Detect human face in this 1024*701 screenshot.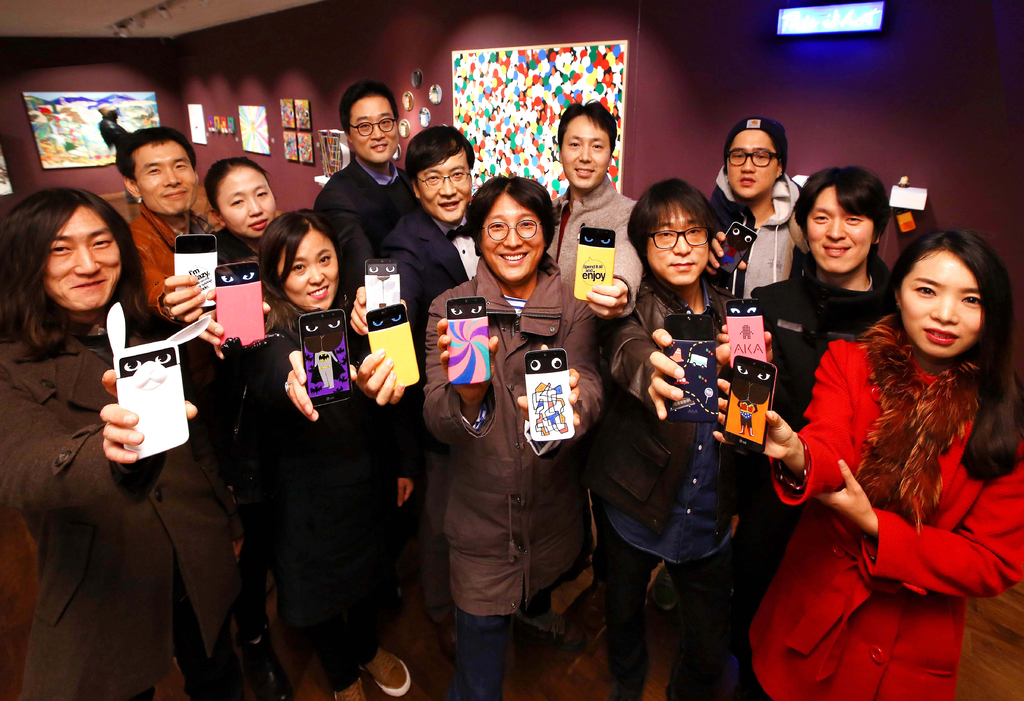
Detection: 277 227 344 308.
